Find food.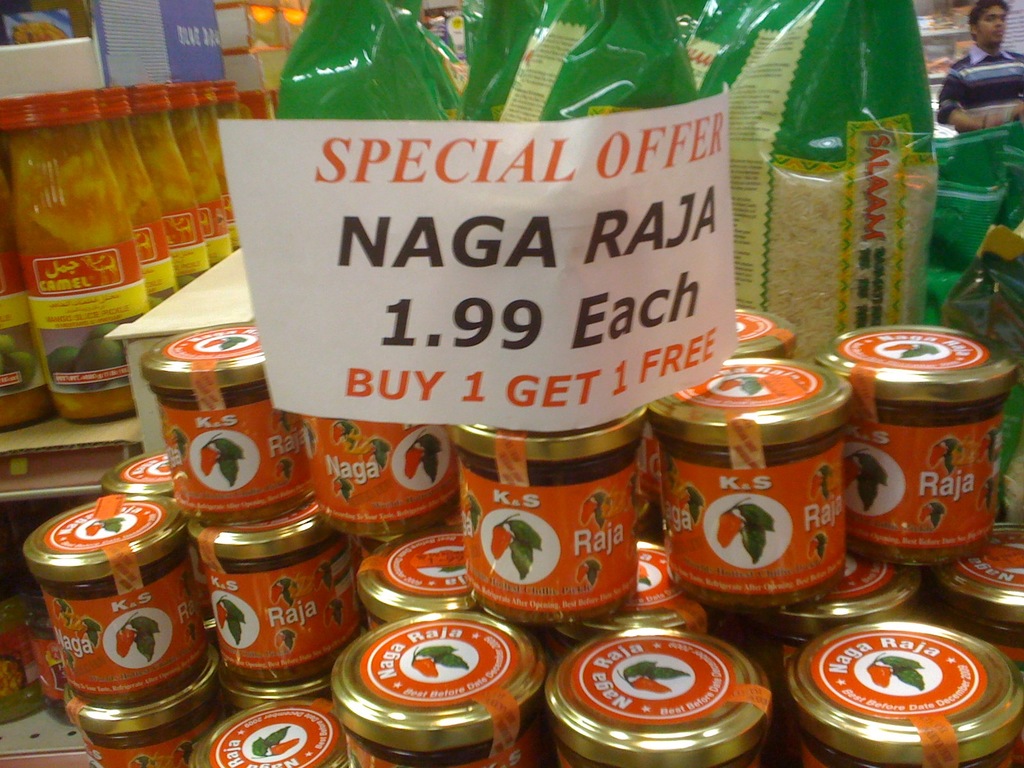
(281, 457, 296, 484).
